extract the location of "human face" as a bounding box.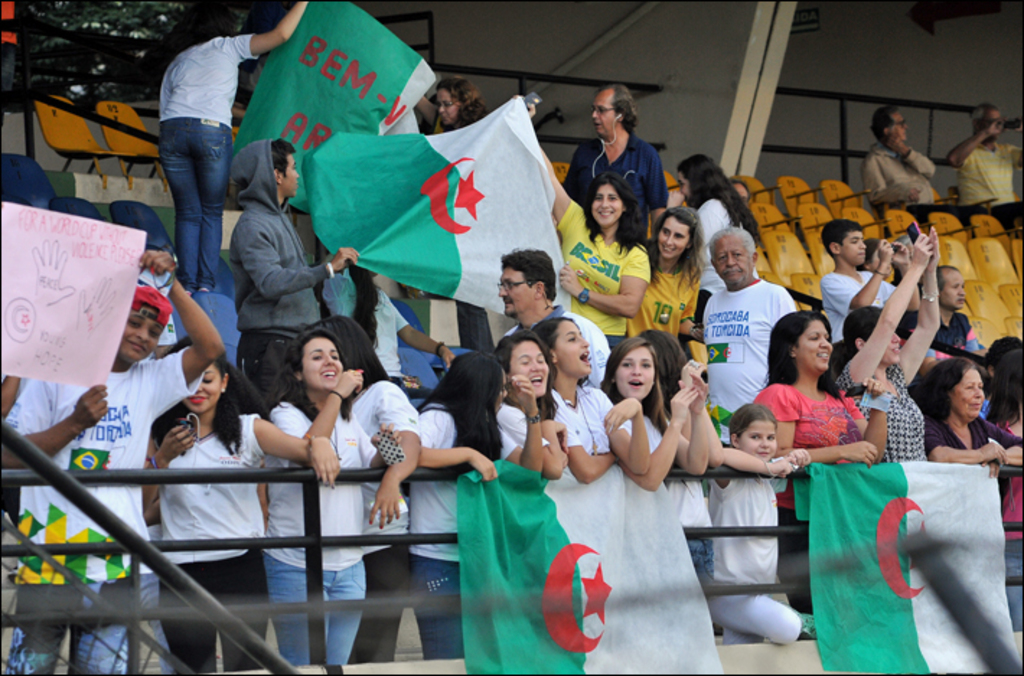
BBox(186, 362, 222, 409).
